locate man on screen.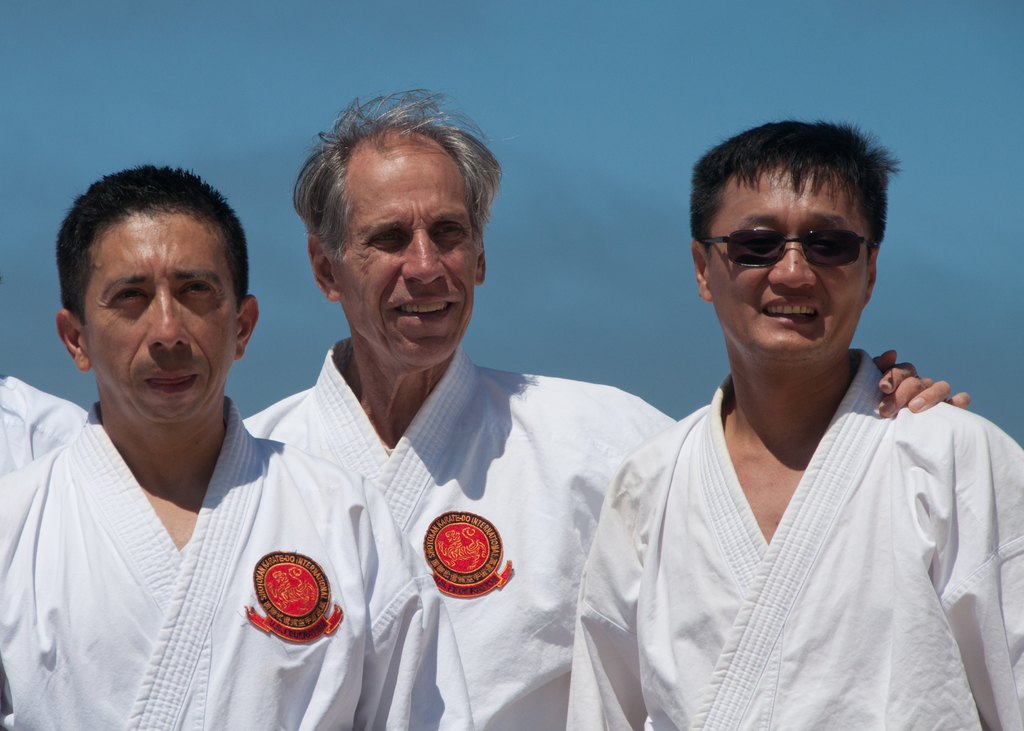
On screen at rect(4, 166, 477, 730).
